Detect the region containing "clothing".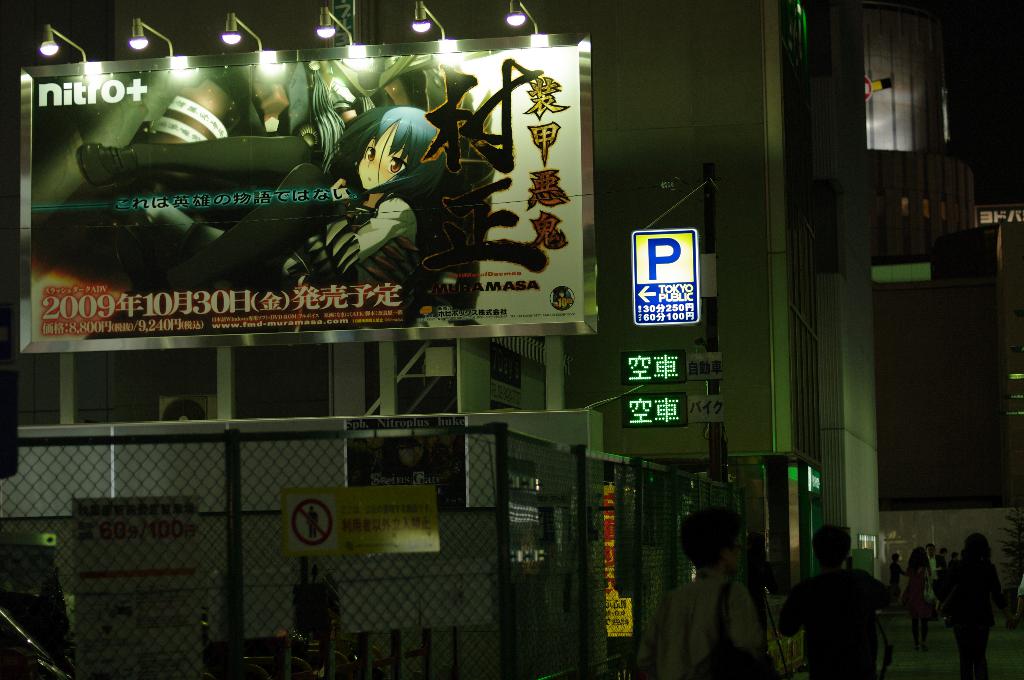
634/570/764/679.
